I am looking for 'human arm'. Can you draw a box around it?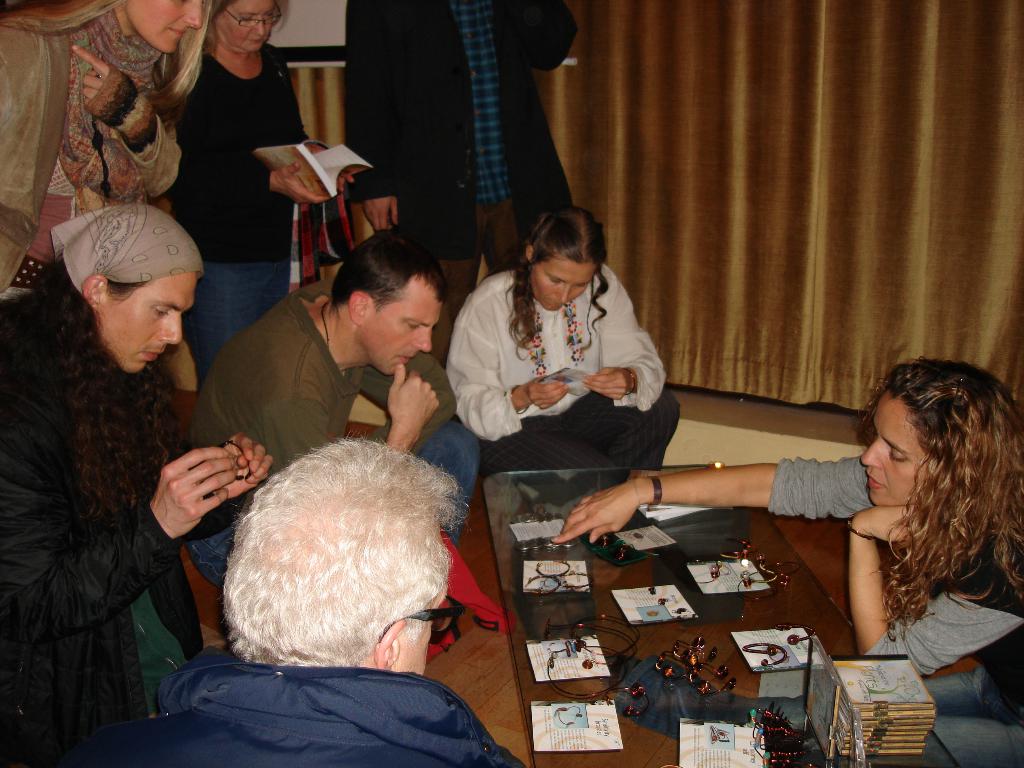
Sure, the bounding box is <box>846,499,1023,684</box>.
